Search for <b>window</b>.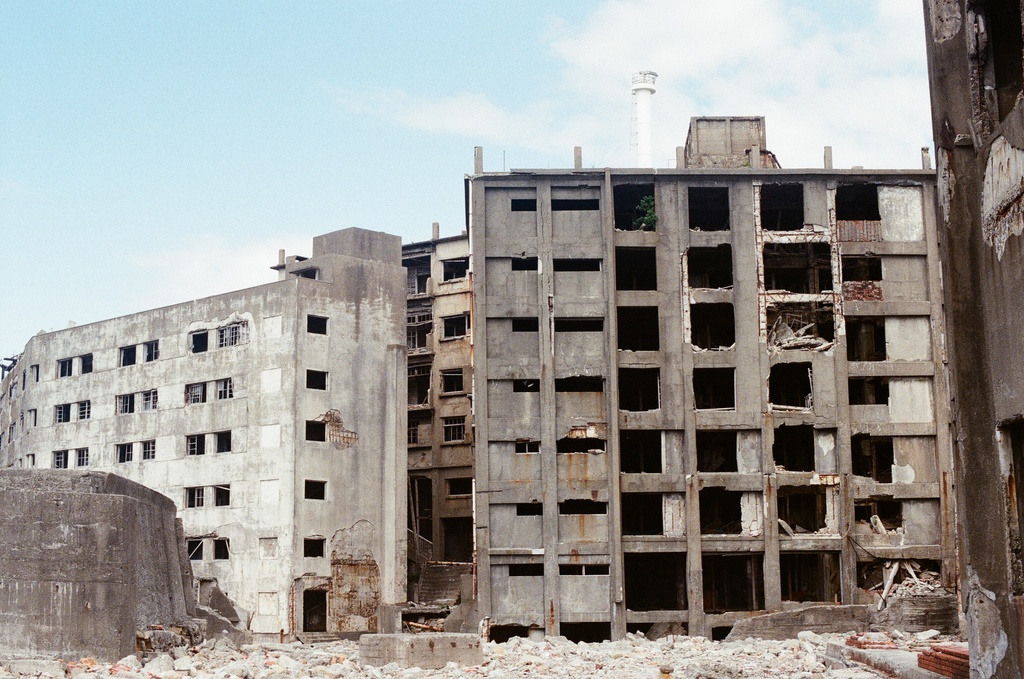
Found at BBox(145, 340, 162, 363).
